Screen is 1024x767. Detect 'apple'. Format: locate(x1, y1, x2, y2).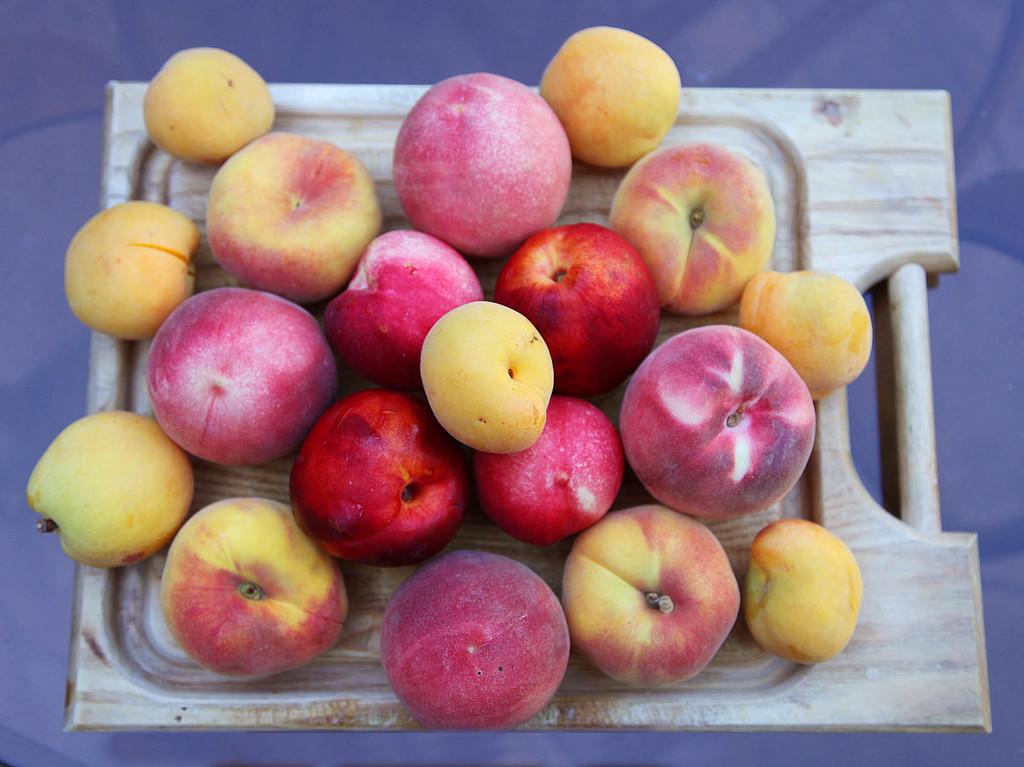
locate(145, 282, 346, 466).
